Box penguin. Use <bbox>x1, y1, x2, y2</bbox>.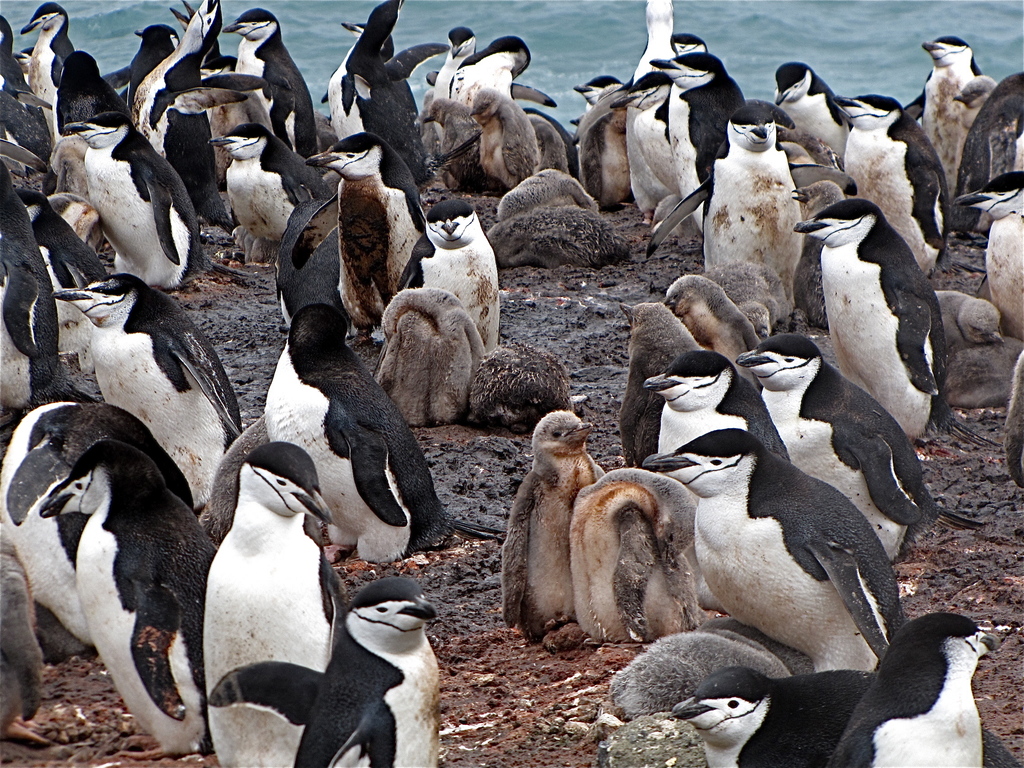
<bbox>369, 287, 484, 429</bbox>.
